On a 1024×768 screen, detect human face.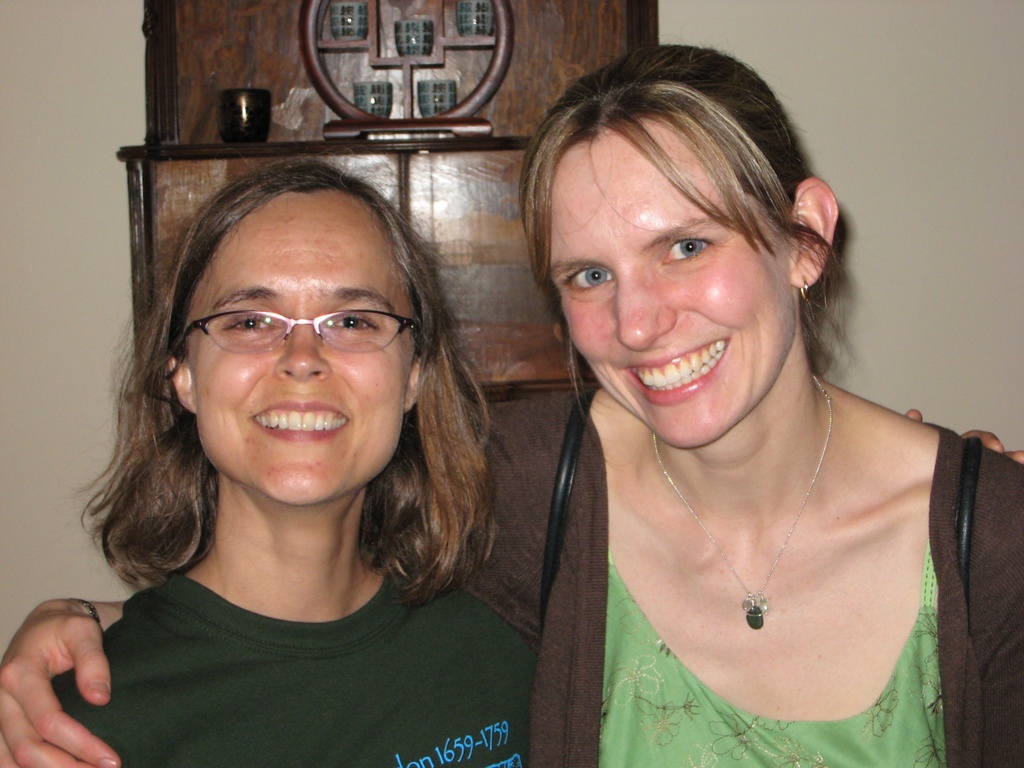
Rect(187, 193, 409, 508).
